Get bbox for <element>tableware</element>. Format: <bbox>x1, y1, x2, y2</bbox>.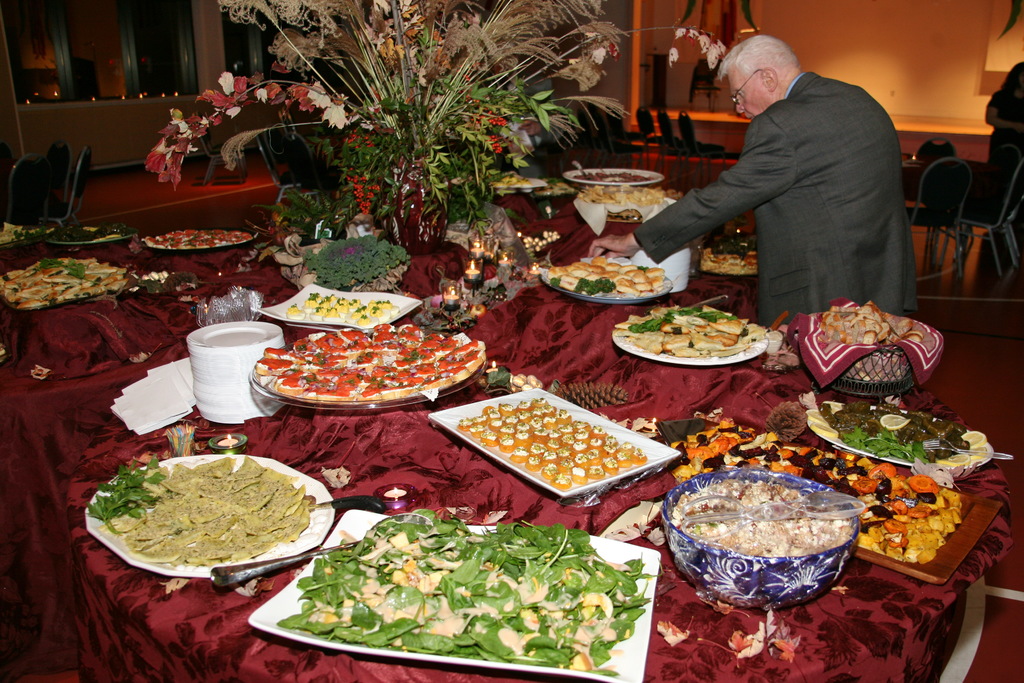
<bbox>568, 171, 664, 188</bbox>.
